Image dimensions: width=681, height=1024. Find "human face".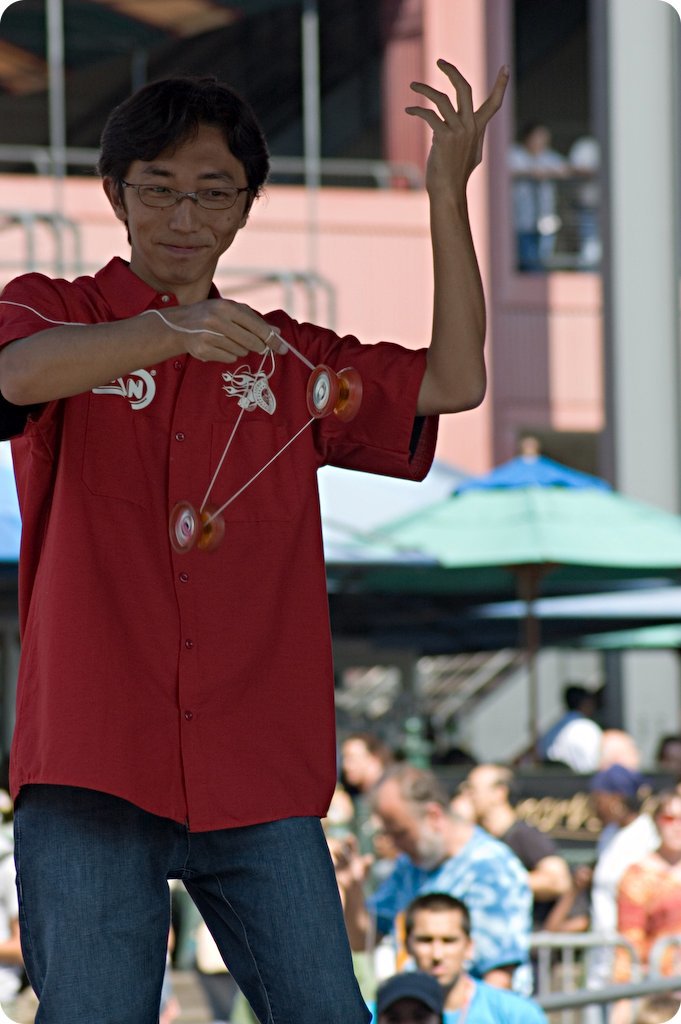
659:799:680:854.
